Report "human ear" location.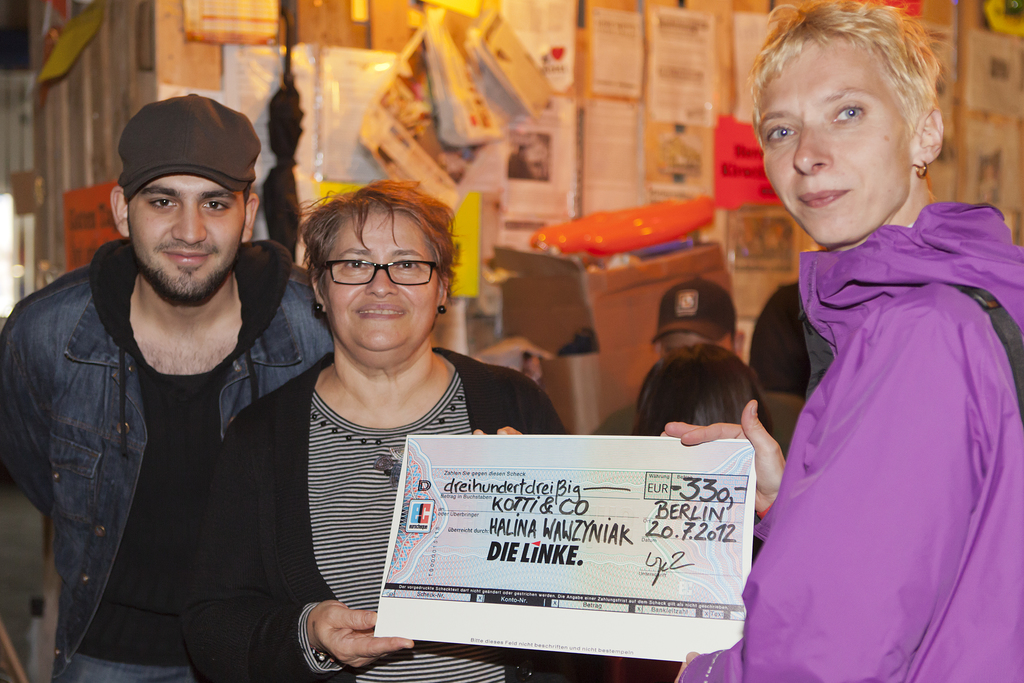
Report: 240:191:257:242.
